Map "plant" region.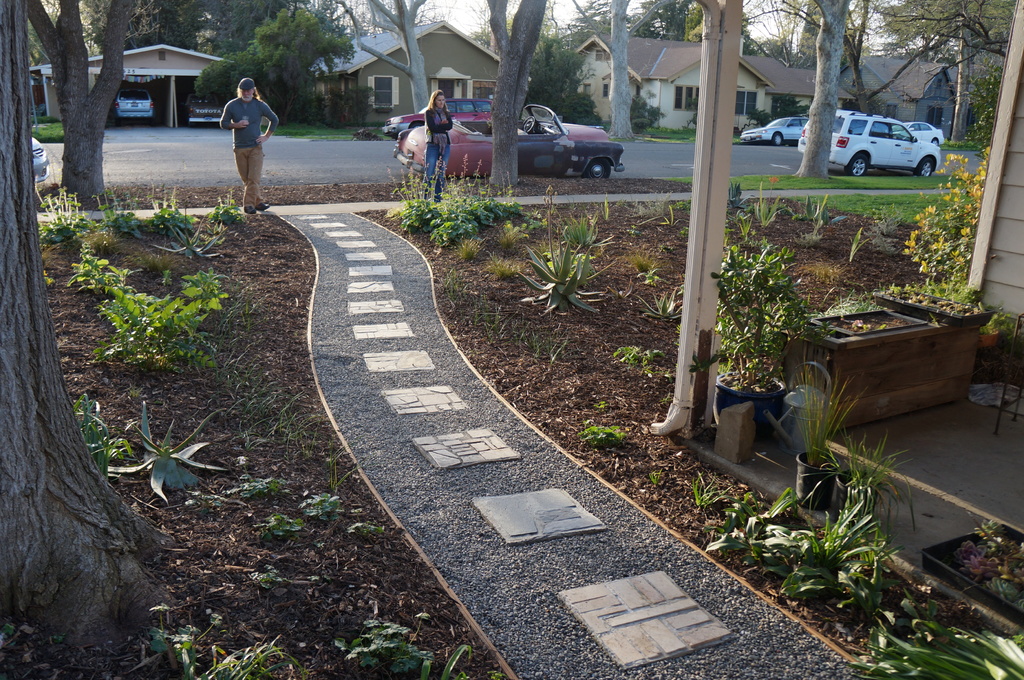
Mapped to (60,244,144,303).
